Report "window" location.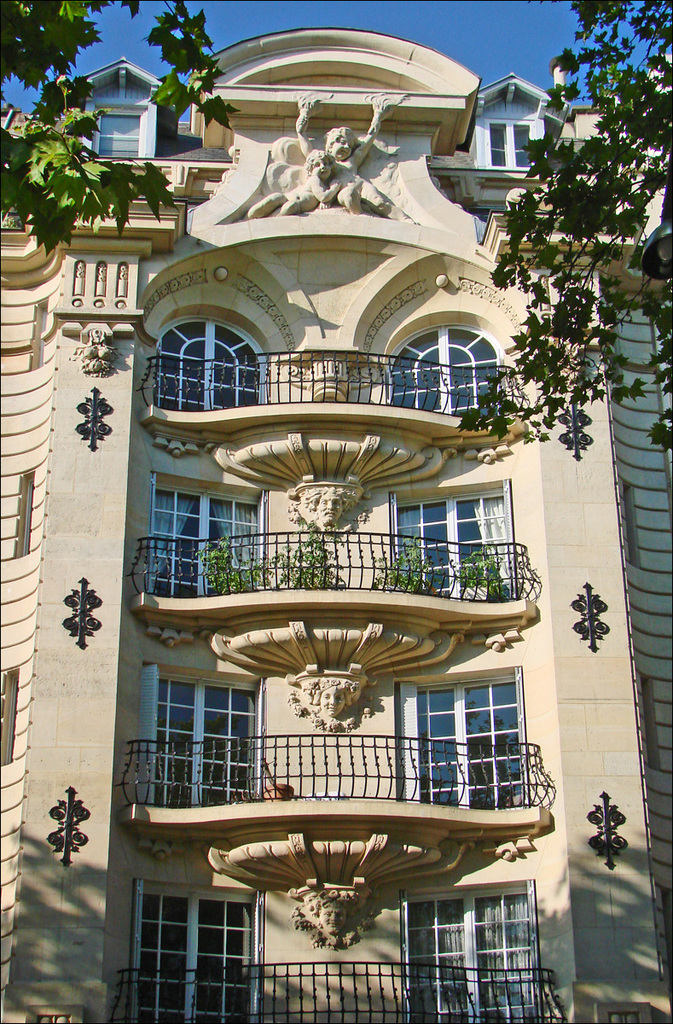
Report: [left=5, top=468, right=33, bottom=556].
